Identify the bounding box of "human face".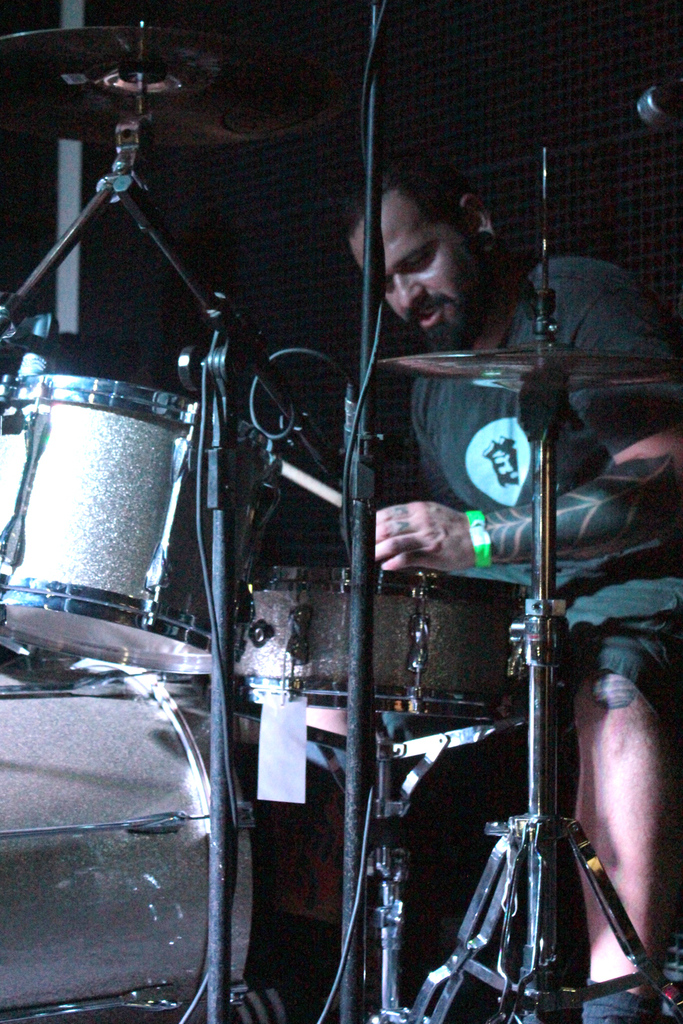
350, 188, 484, 347.
